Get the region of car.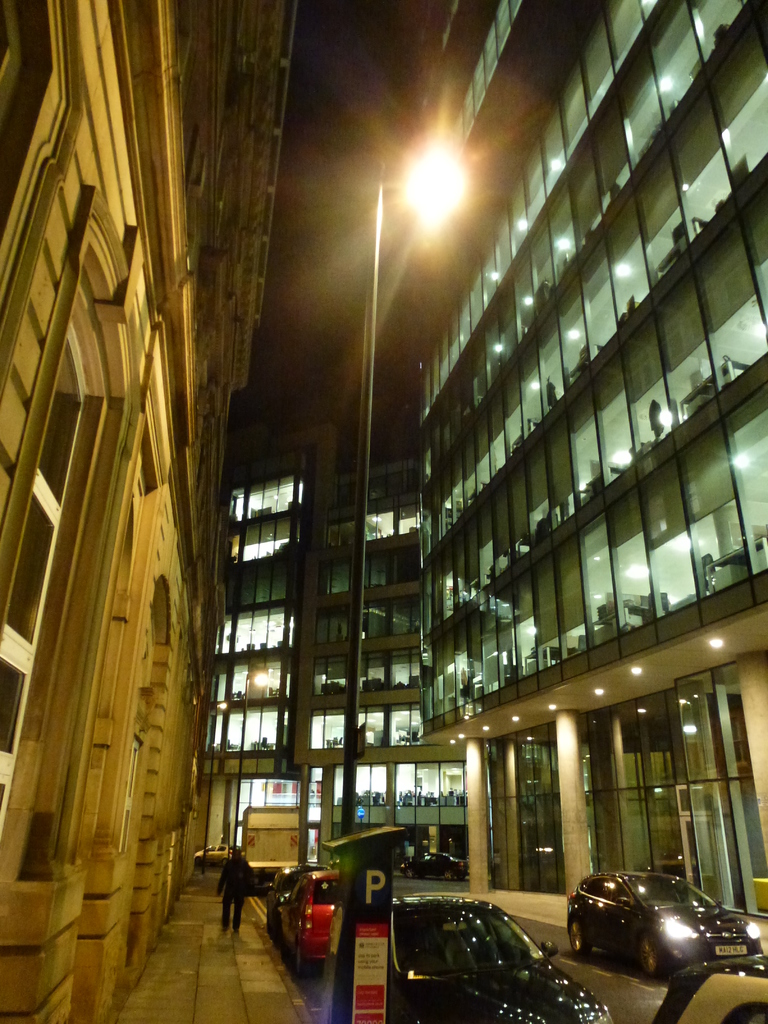
crop(565, 875, 763, 982).
